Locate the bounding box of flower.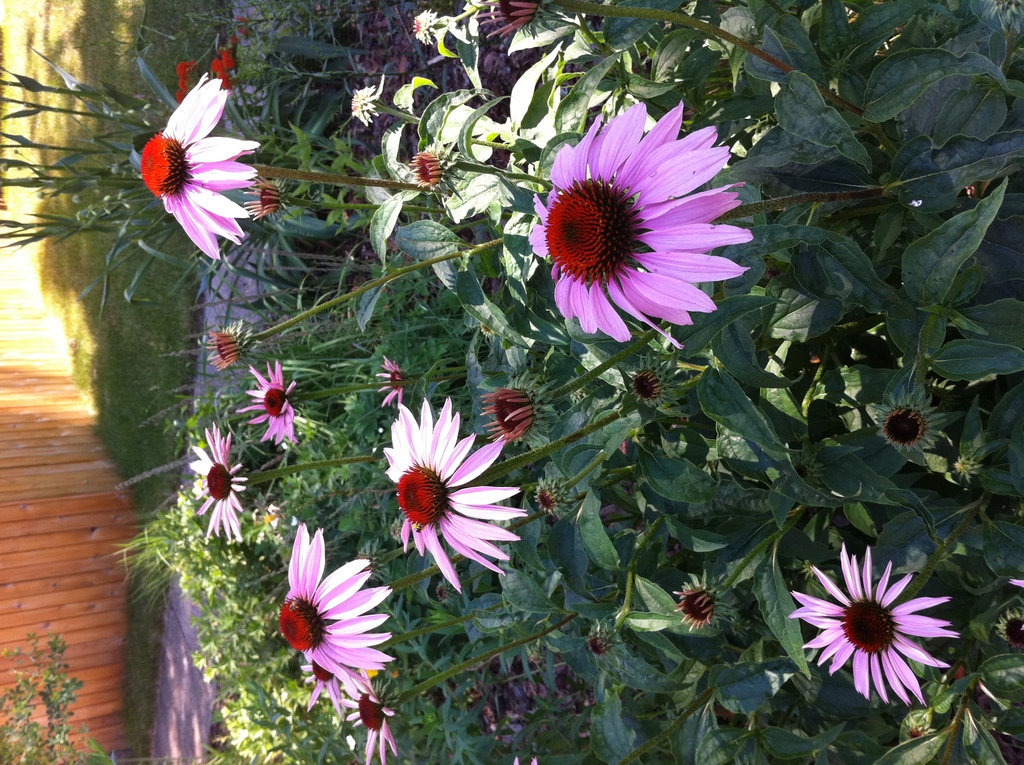
Bounding box: x1=374 y1=360 x2=410 y2=410.
